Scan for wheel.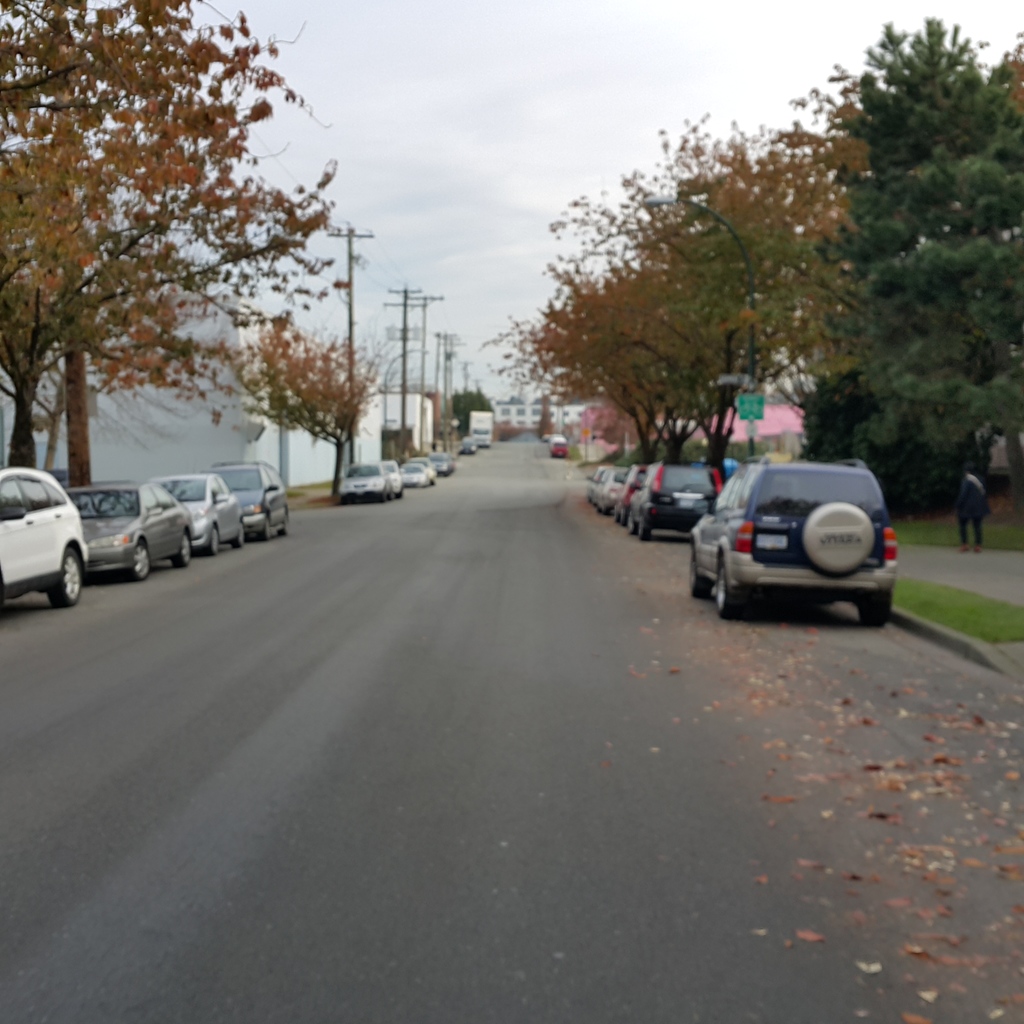
Scan result: bbox(209, 527, 223, 556).
